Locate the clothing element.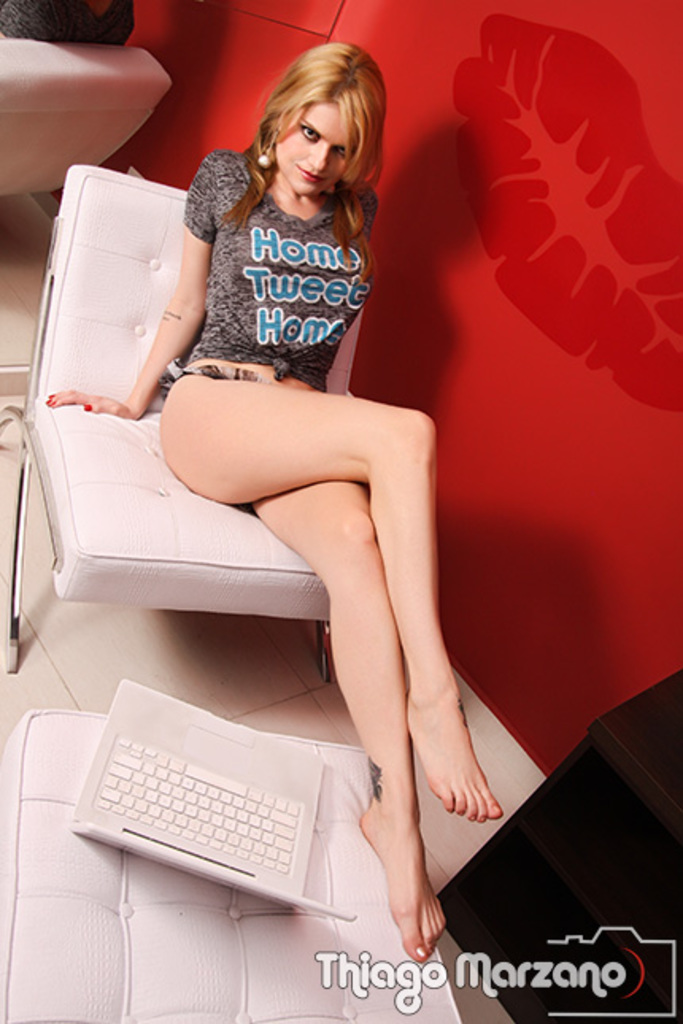
Element bbox: (x1=159, y1=146, x2=407, y2=379).
